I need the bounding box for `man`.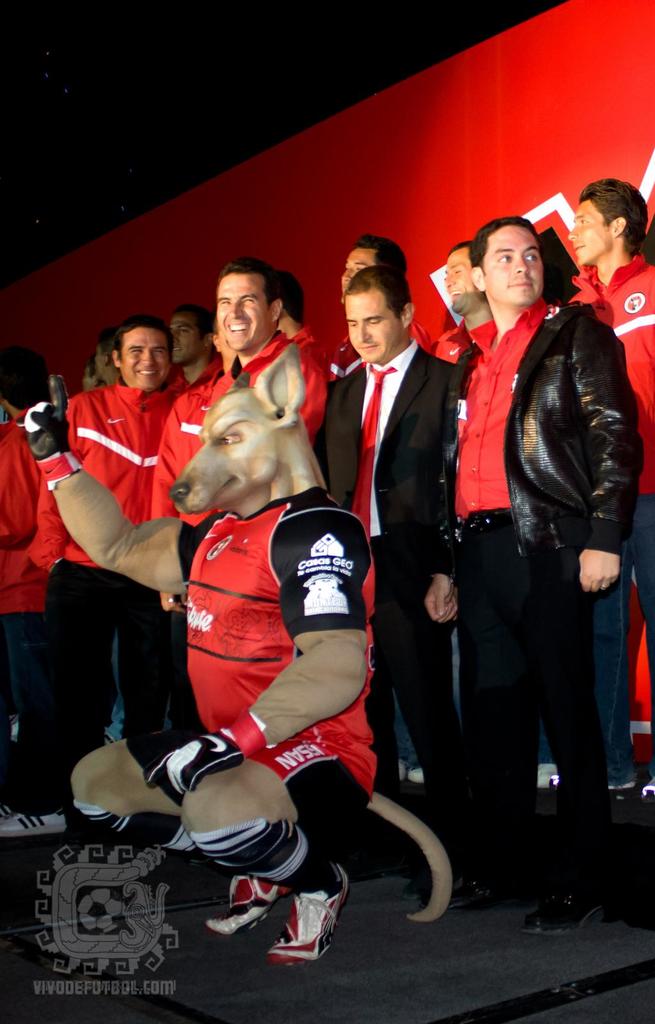
Here it is: box=[553, 176, 654, 825].
